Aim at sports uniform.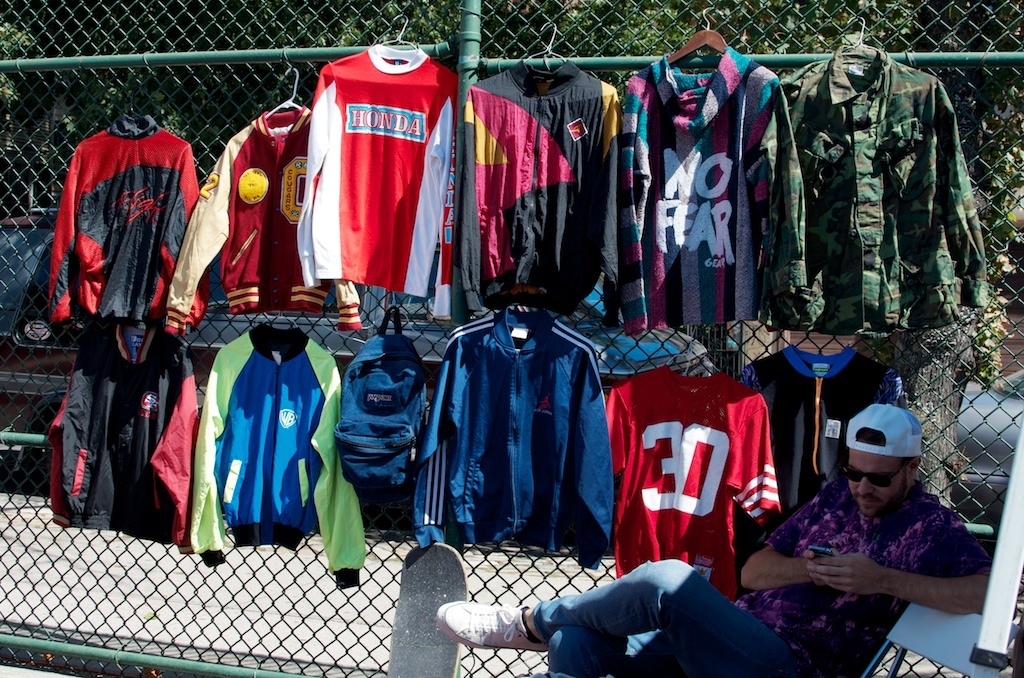
Aimed at [297,40,442,312].
